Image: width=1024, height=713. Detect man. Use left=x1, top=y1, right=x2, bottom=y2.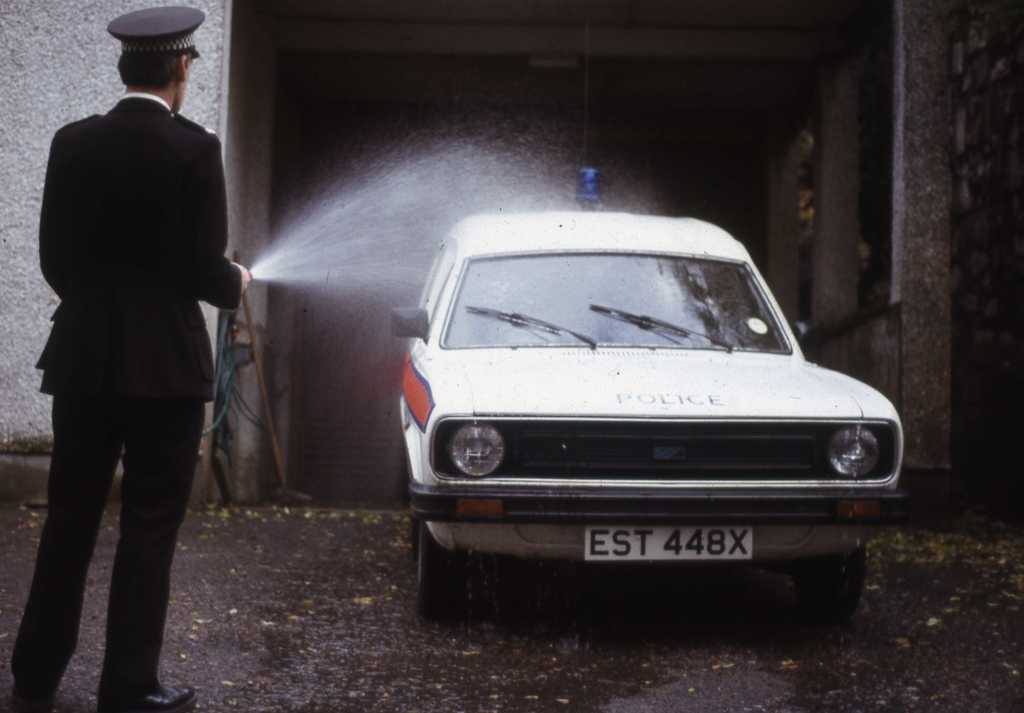
left=12, top=12, right=245, bottom=712.
